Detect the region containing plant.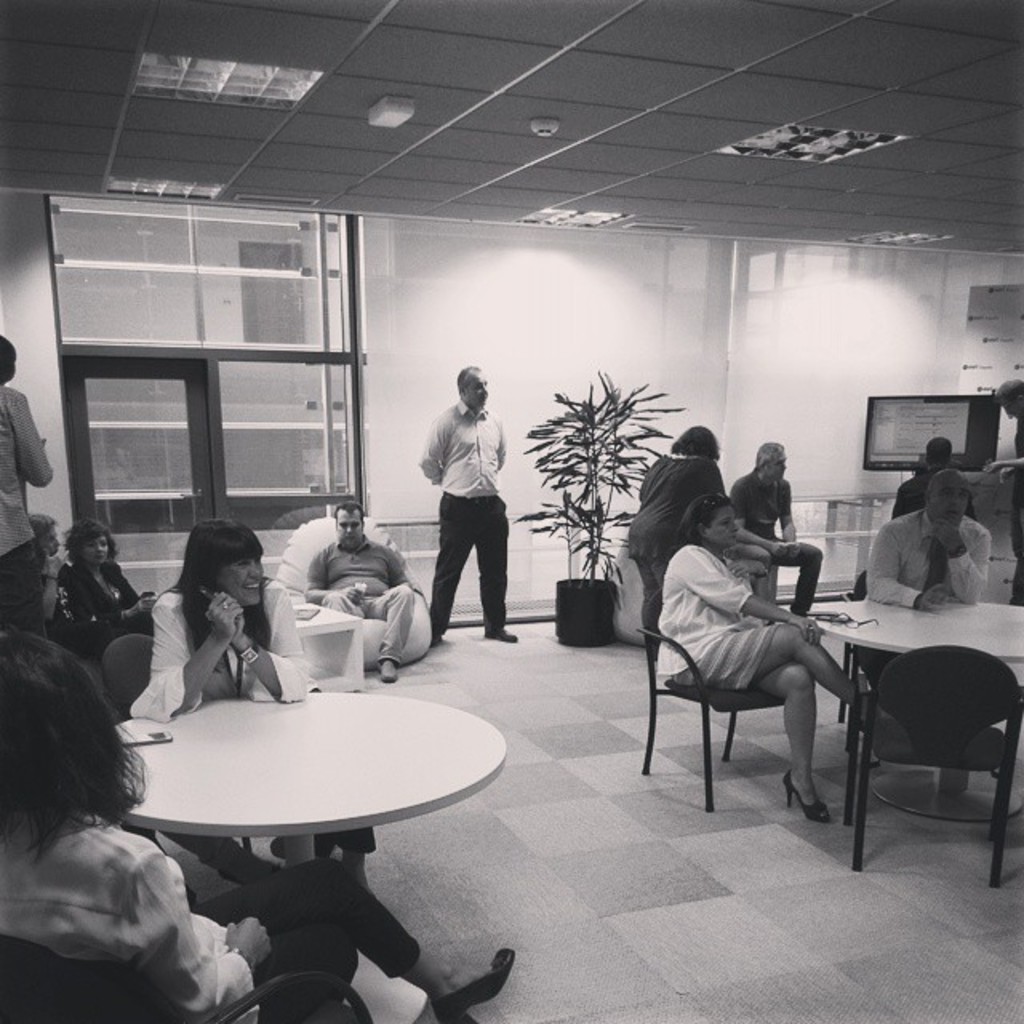
514, 366, 682, 582.
